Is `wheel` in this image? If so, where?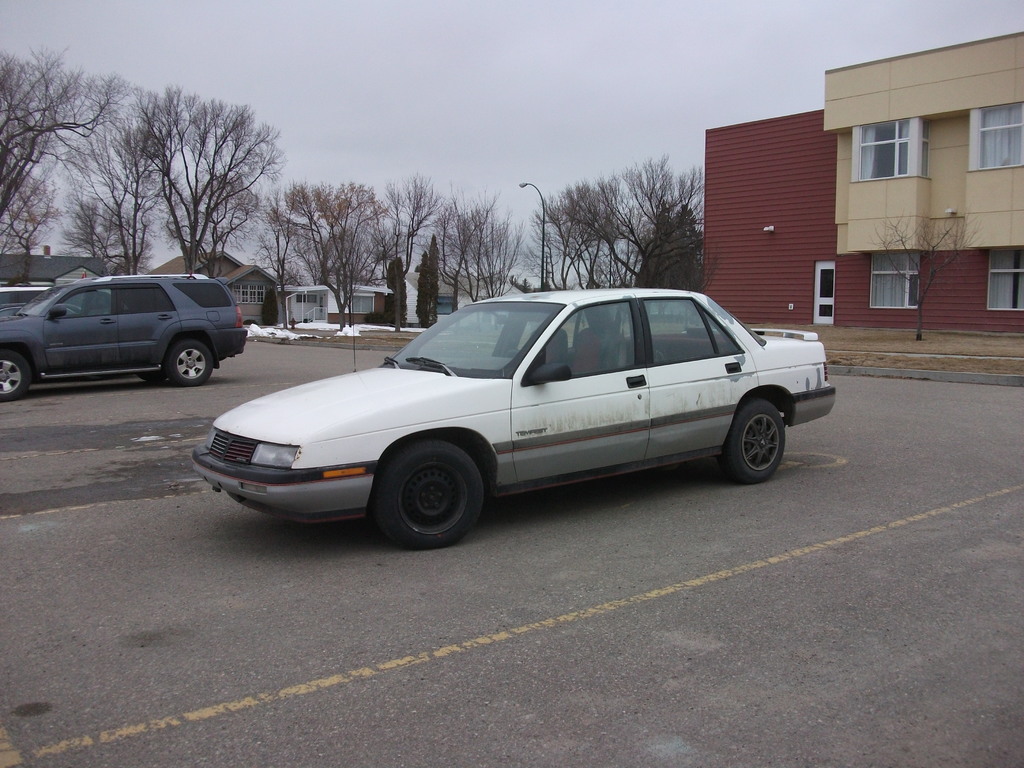
Yes, at locate(381, 440, 482, 536).
